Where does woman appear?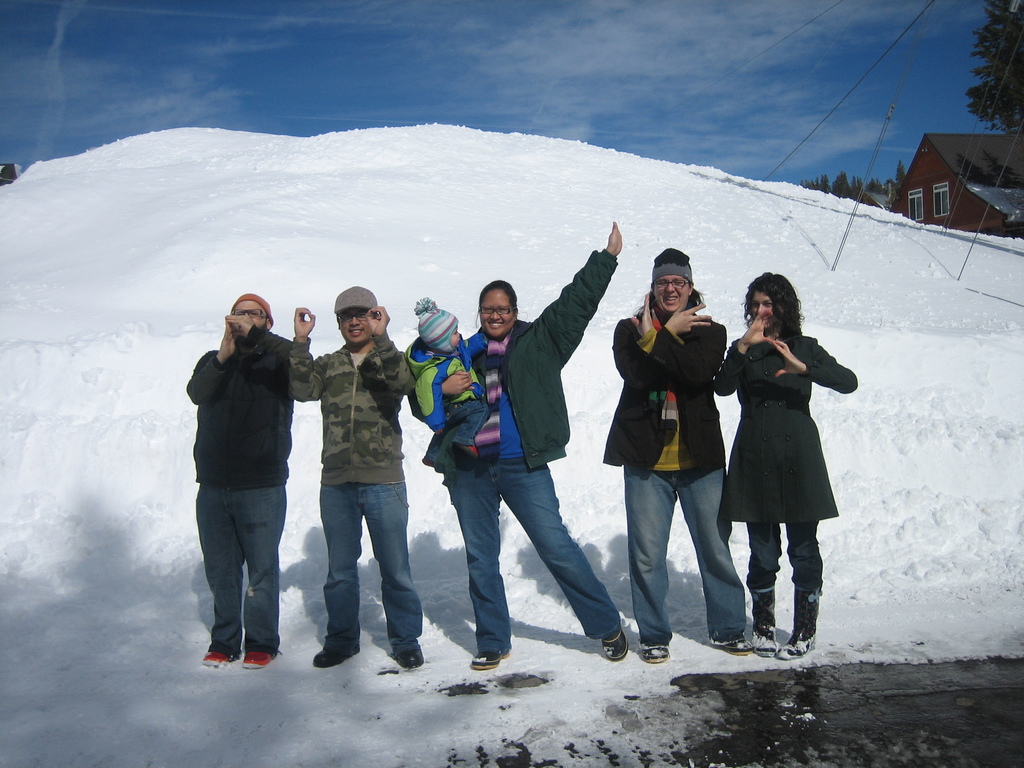
Appears at select_region(611, 247, 753, 664).
